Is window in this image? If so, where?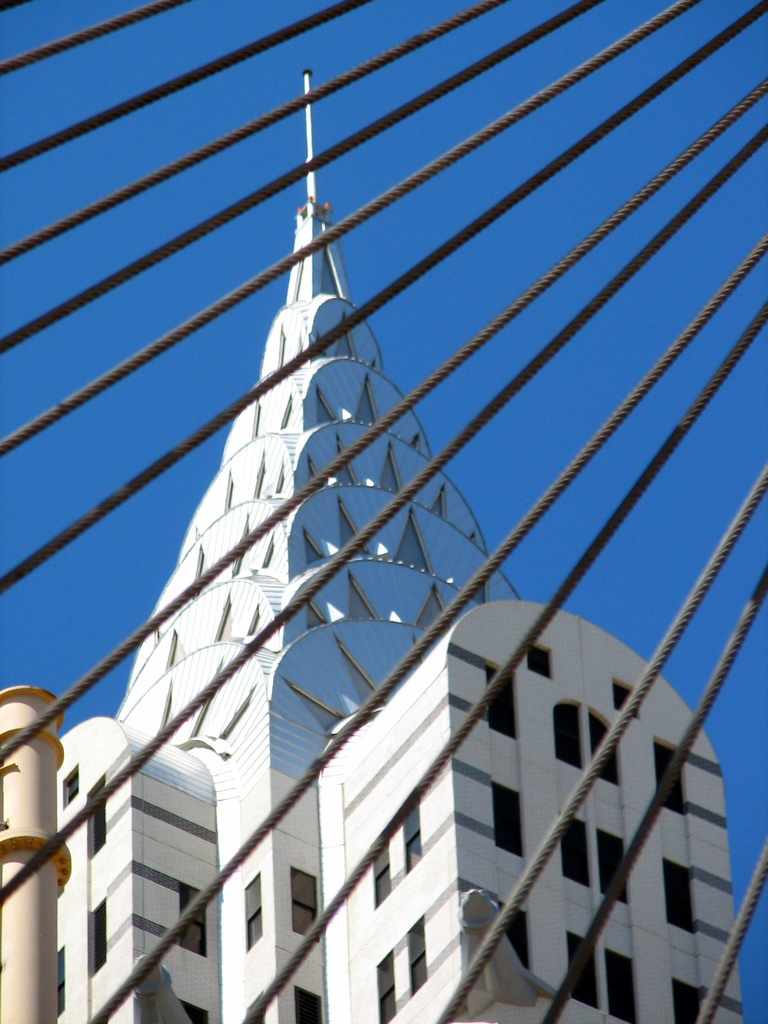
Yes, at locate(490, 665, 513, 744).
